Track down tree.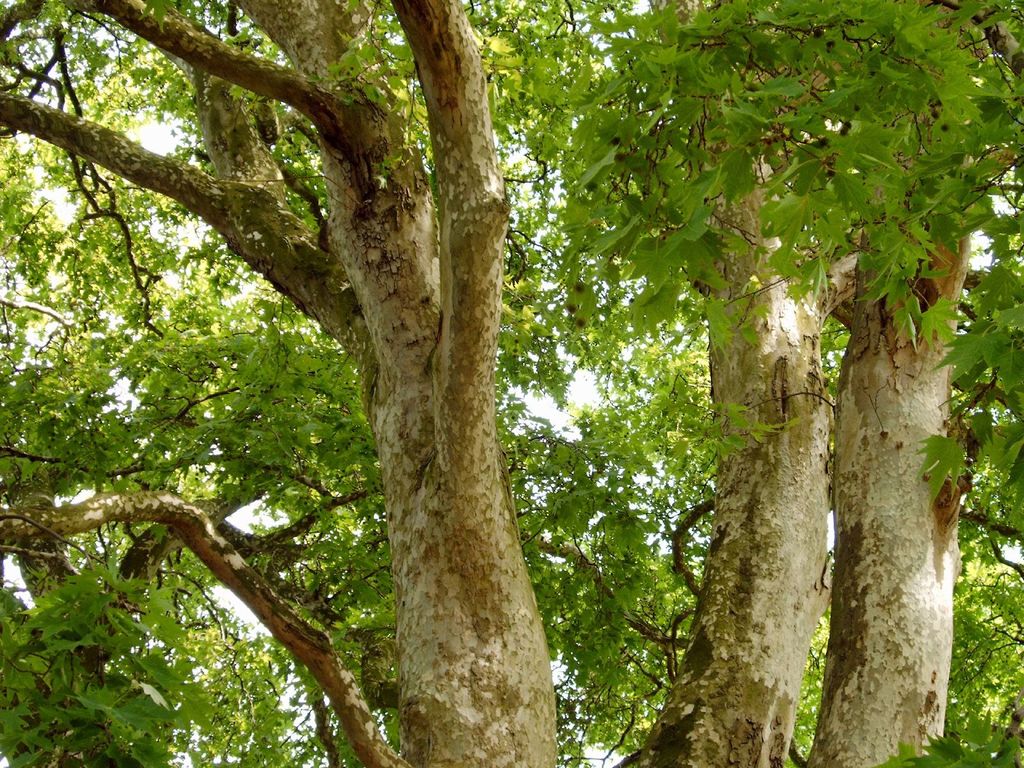
Tracked to l=0, t=0, r=1023, b=767.
